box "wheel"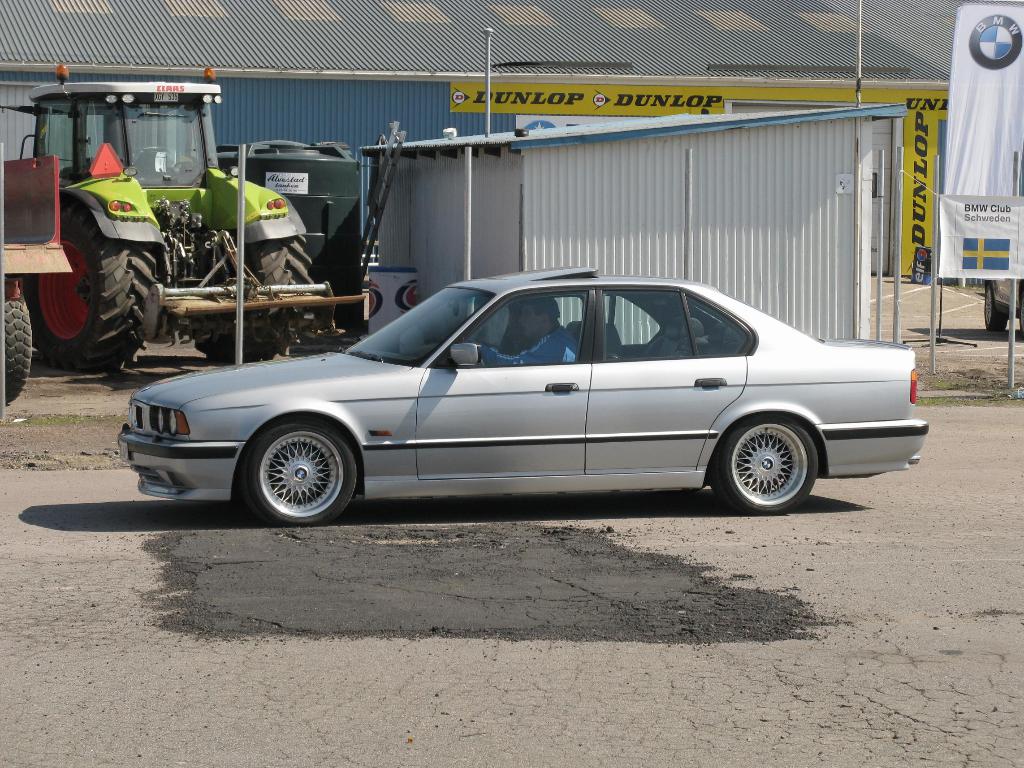
(left=24, top=198, right=158, bottom=377)
